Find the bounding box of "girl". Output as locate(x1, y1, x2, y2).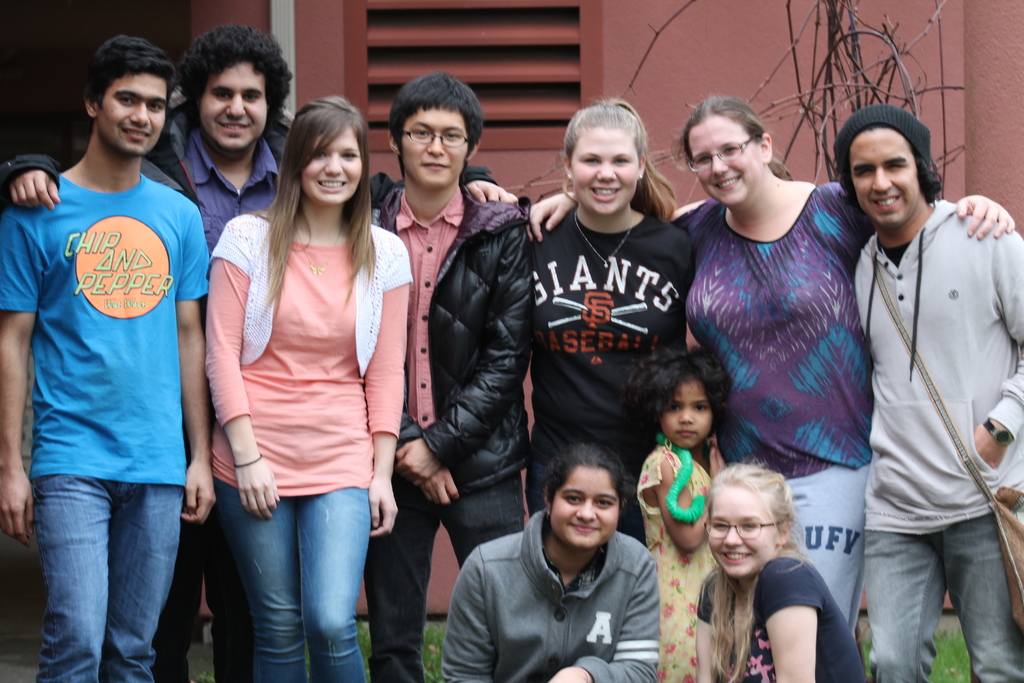
locate(623, 342, 733, 682).
